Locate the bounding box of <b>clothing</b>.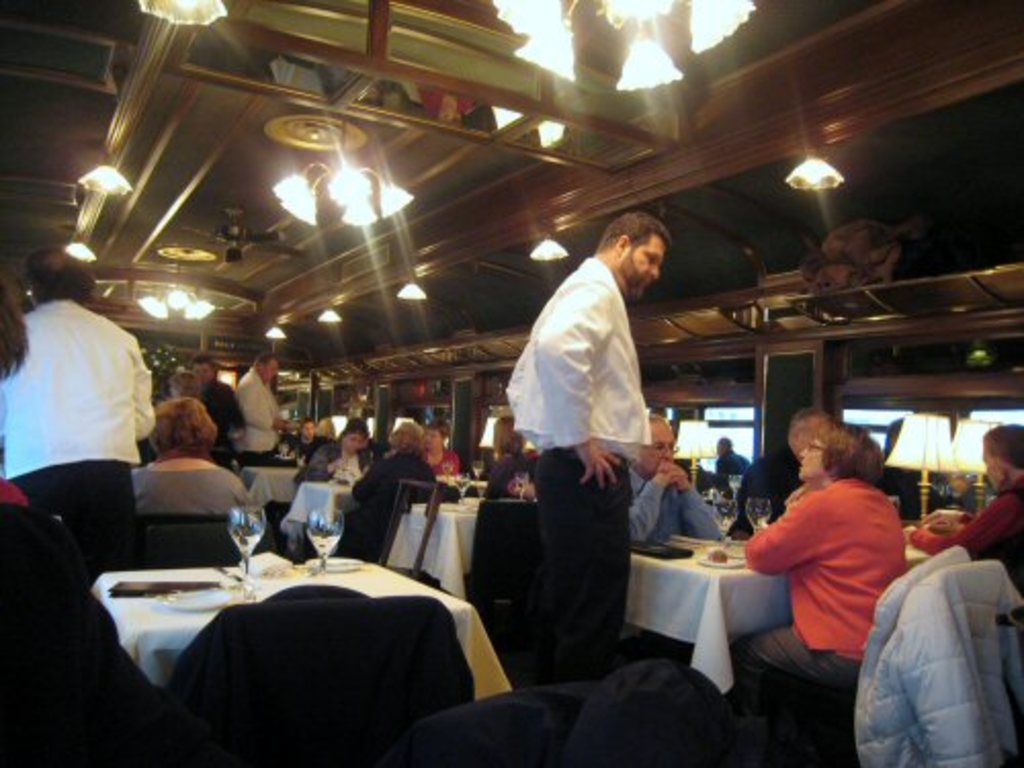
Bounding box: region(291, 442, 375, 494).
